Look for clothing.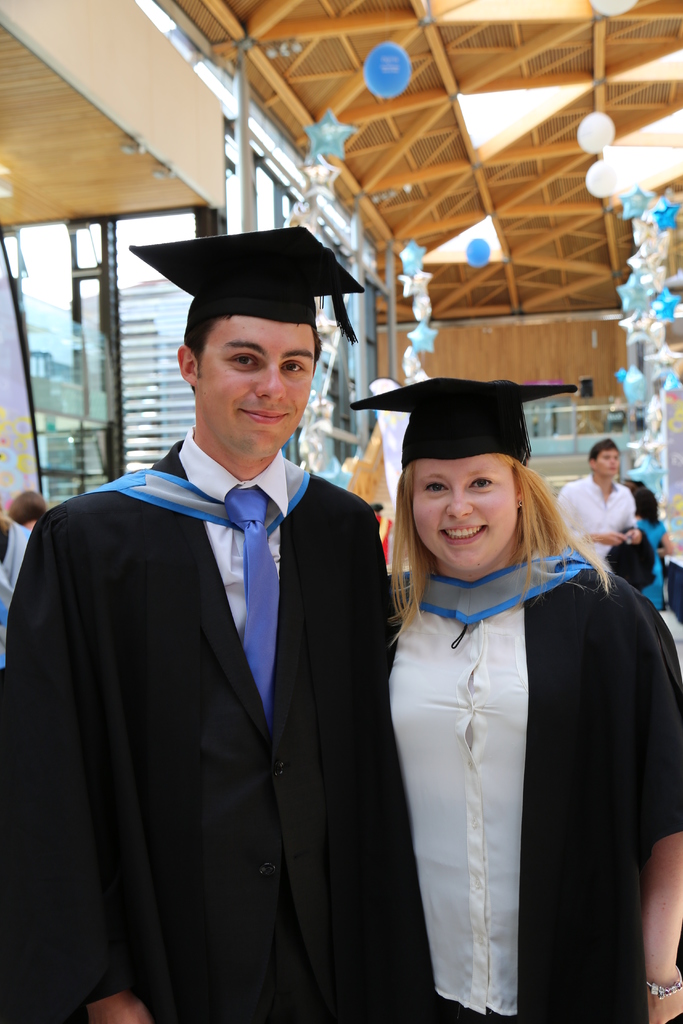
Found: [x1=378, y1=538, x2=682, y2=1023].
